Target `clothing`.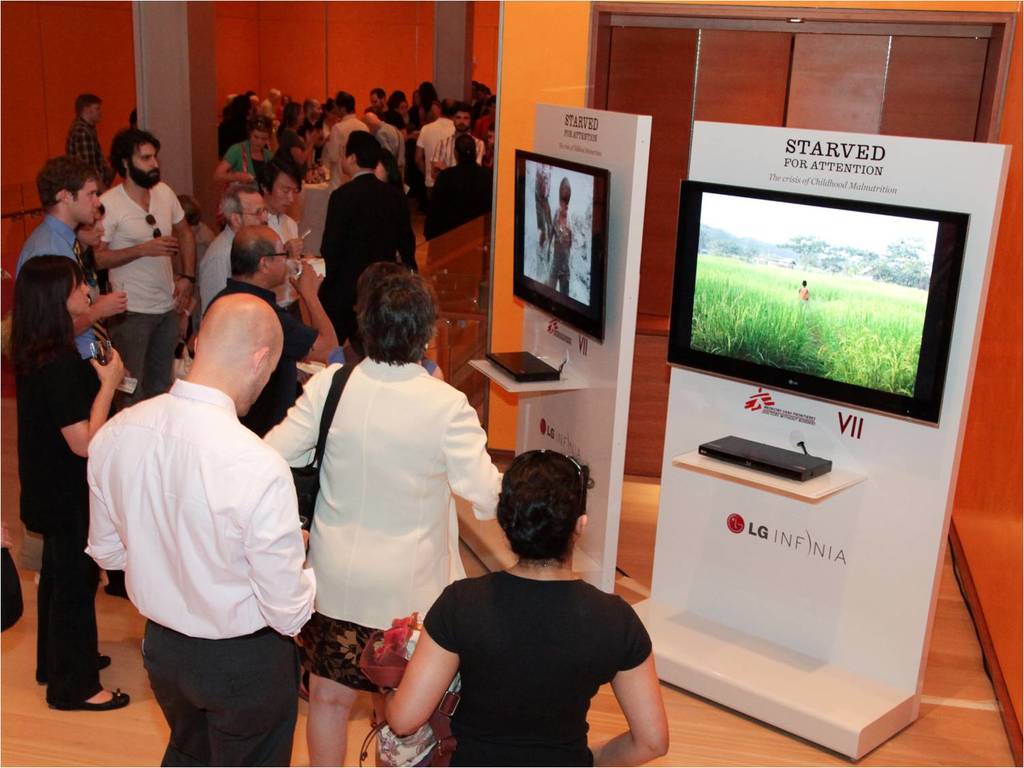
Target region: (left=291, top=316, right=479, bottom=709).
